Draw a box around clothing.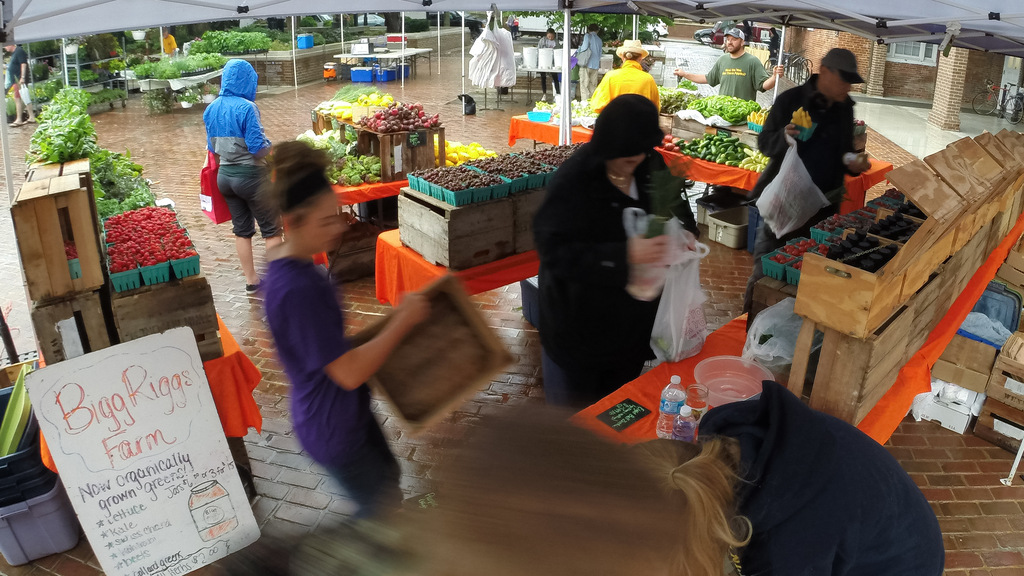
{"x1": 8, "y1": 47, "x2": 30, "y2": 97}.
